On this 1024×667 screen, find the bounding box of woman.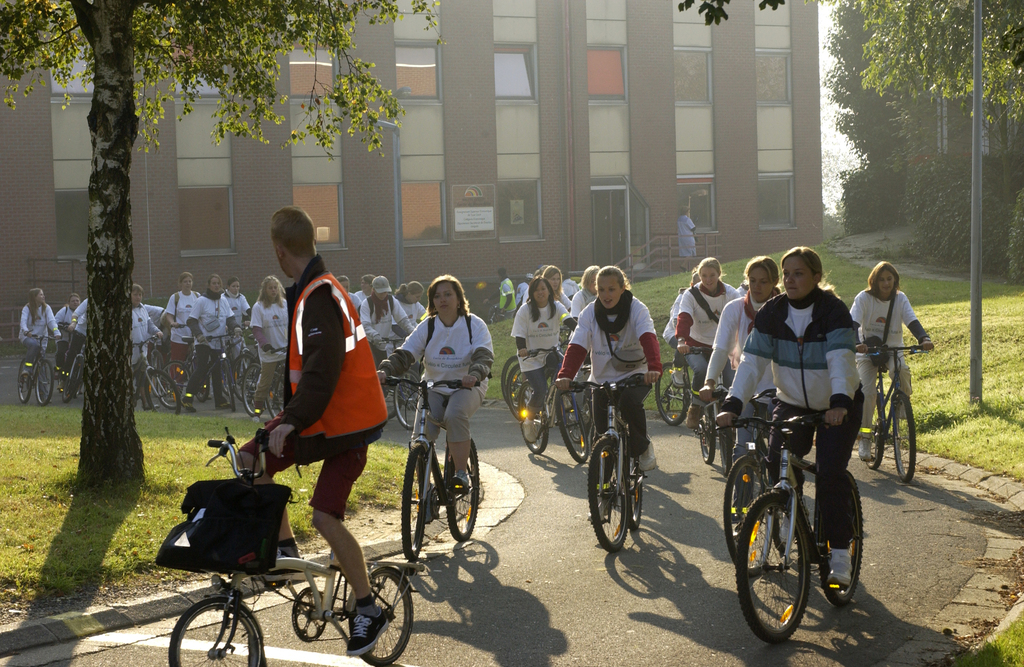
Bounding box: x1=549 y1=262 x2=662 y2=520.
